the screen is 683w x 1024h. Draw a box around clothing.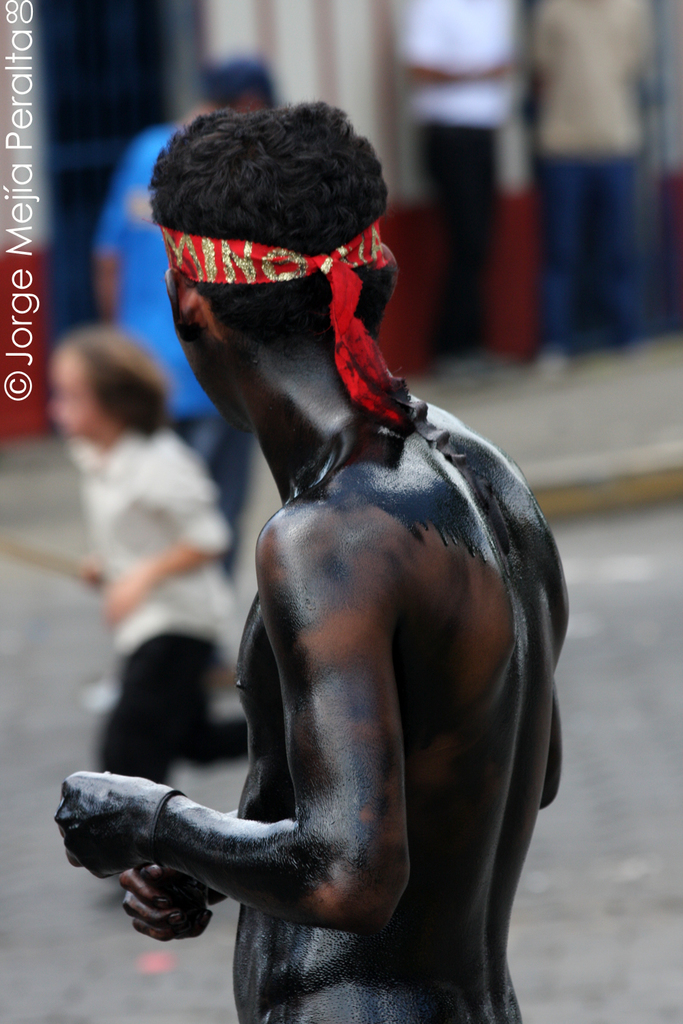
526,0,675,373.
